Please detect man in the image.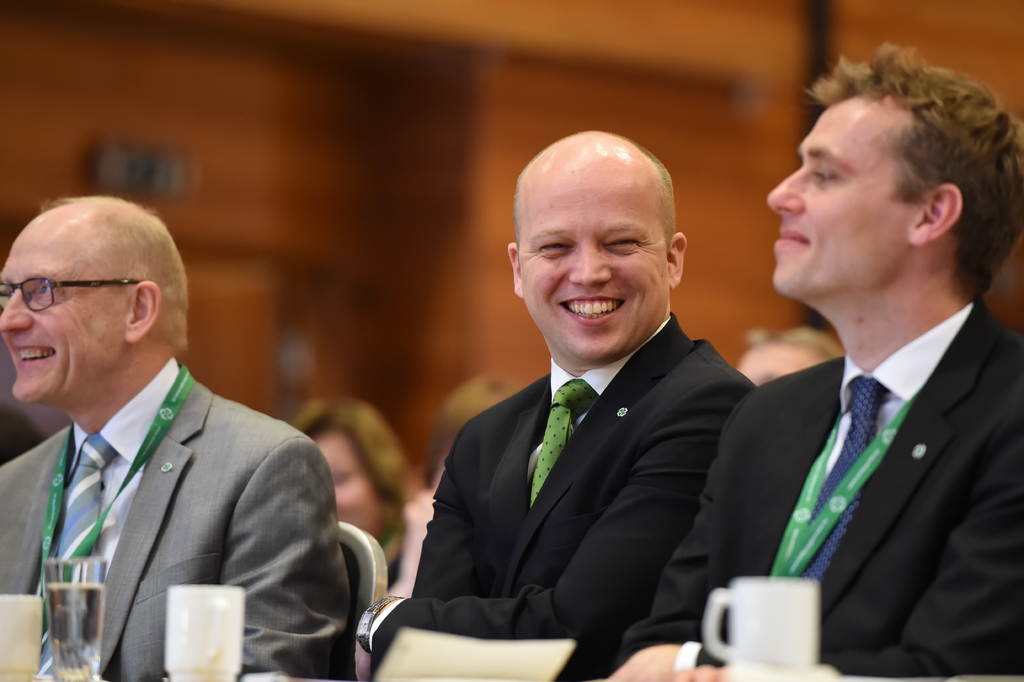
locate(619, 40, 1022, 681).
